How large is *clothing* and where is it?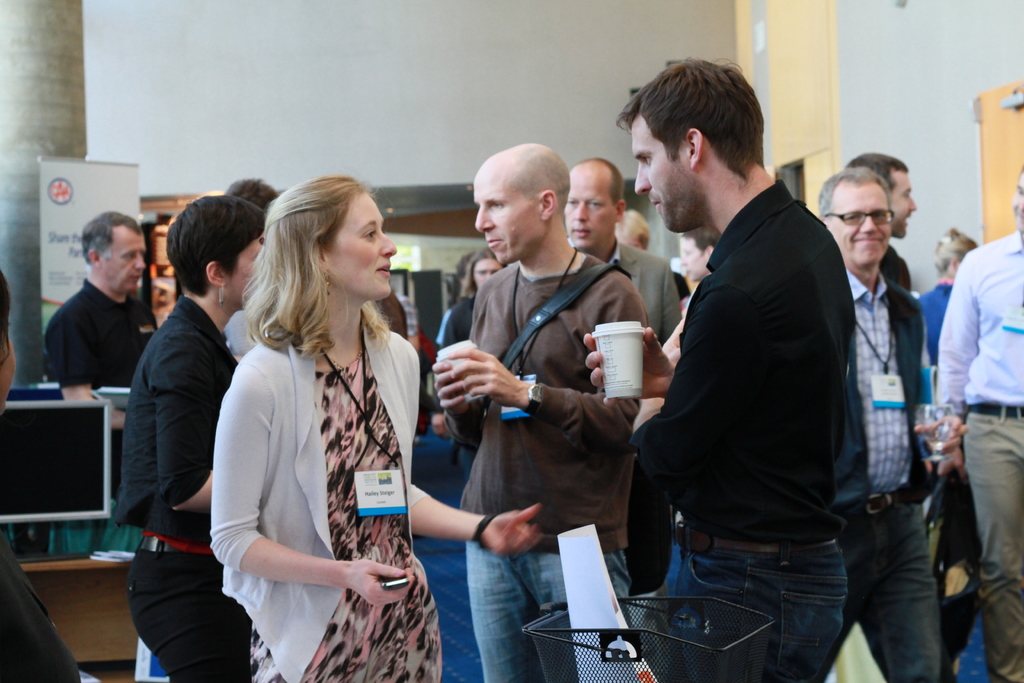
Bounding box: {"x1": 588, "y1": 233, "x2": 666, "y2": 579}.
